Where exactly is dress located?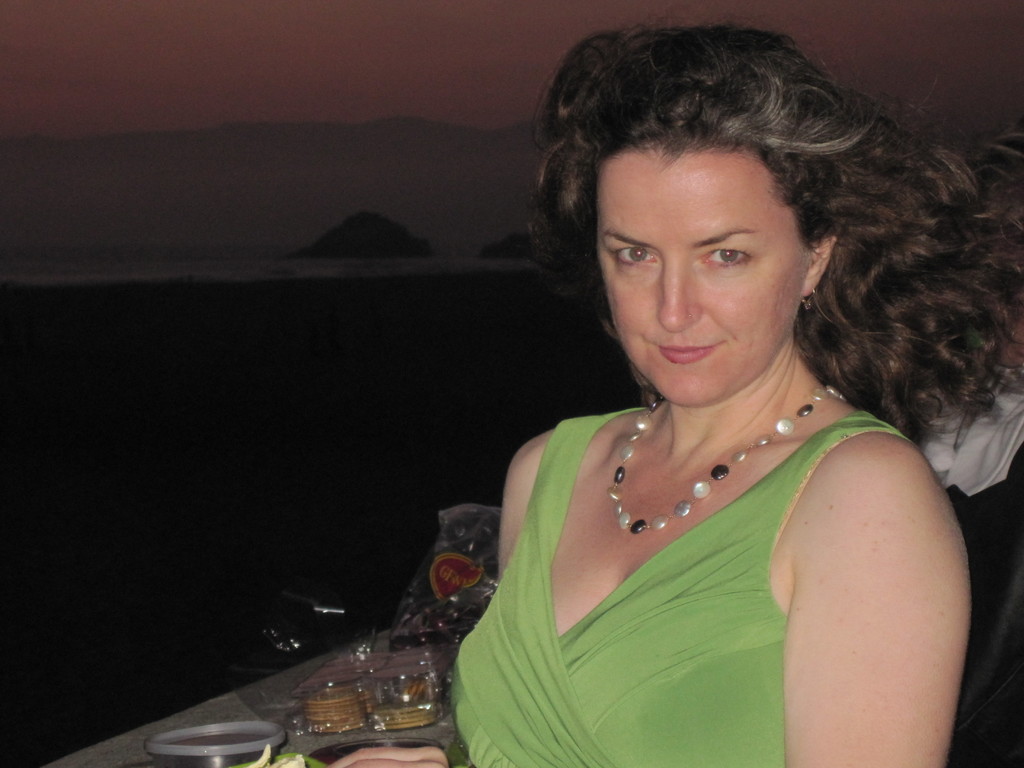
Its bounding box is 447 409 915 767.
